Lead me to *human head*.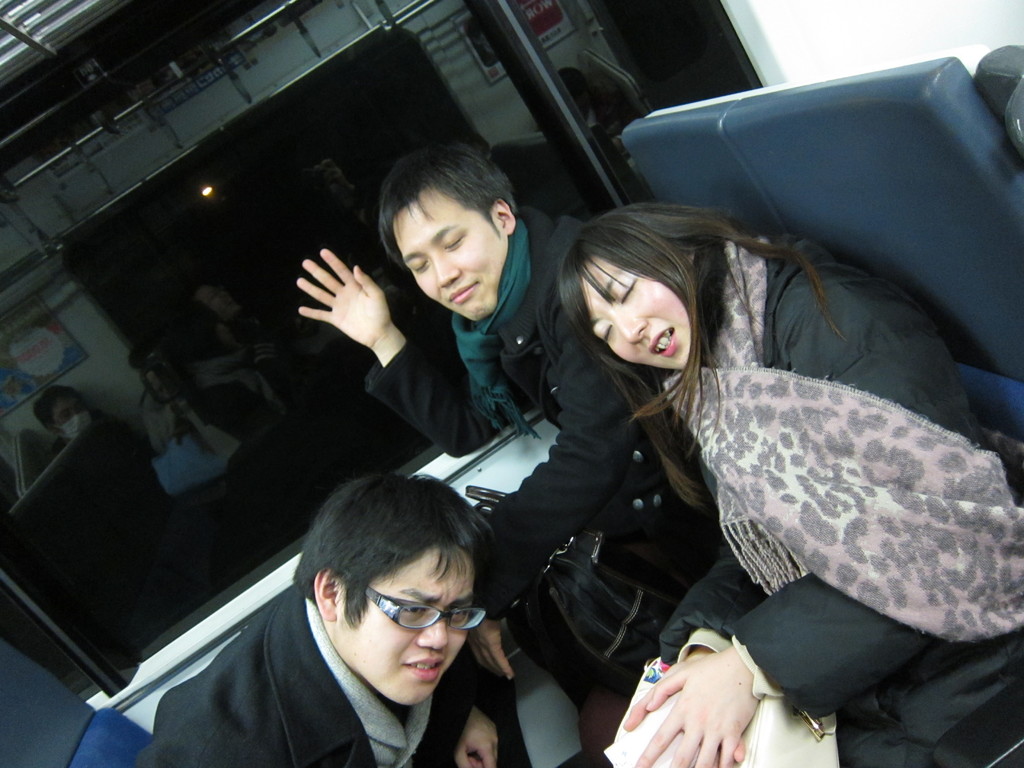
Lead to (x1=386, y1=142, x2=538, y2=336).
